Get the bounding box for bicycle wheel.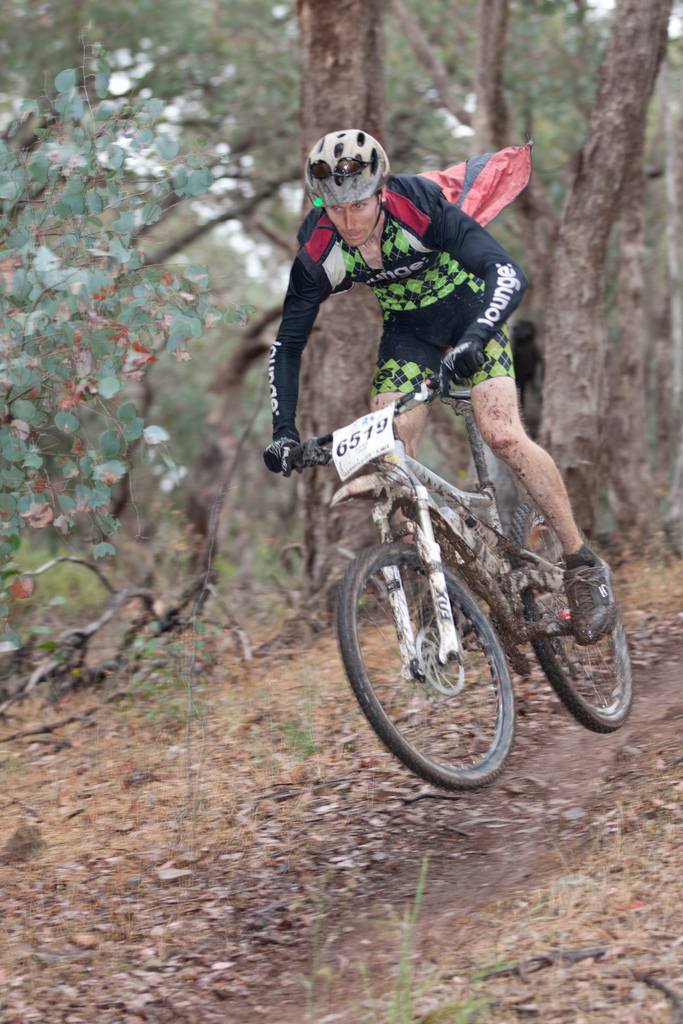
337, 538, 523, 795.
